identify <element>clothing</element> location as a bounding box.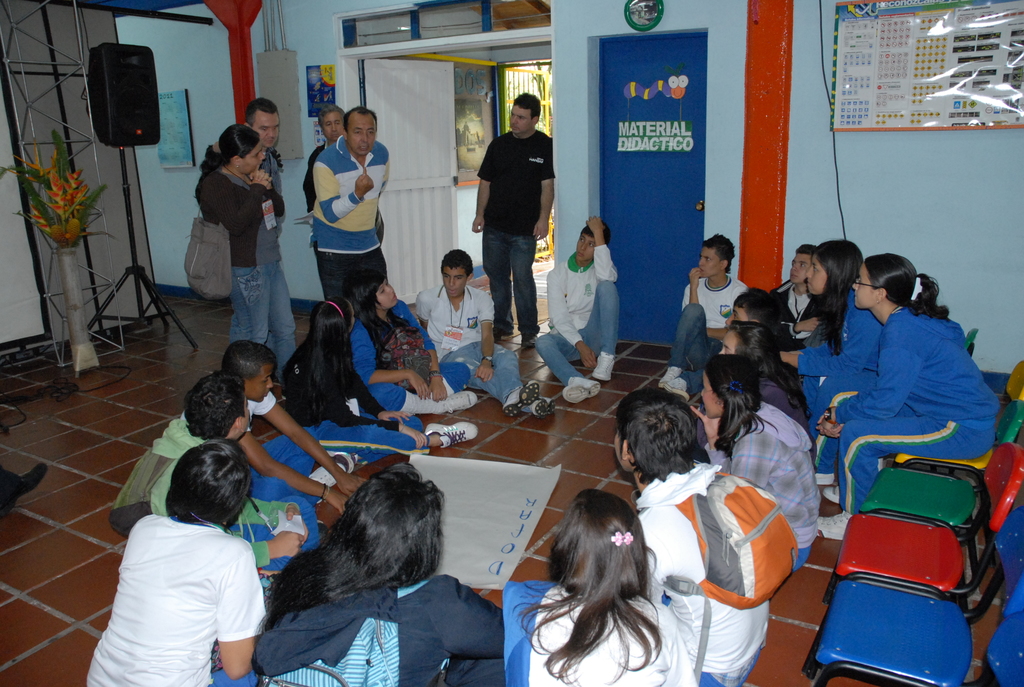
701:401:822:576.
